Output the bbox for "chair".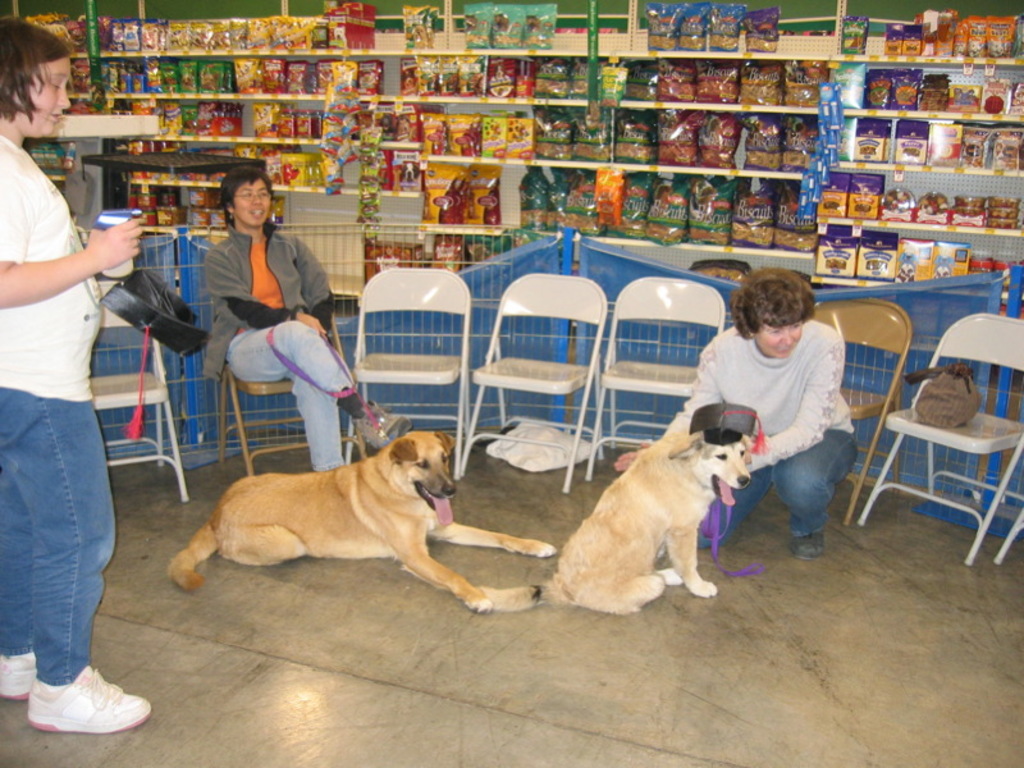
<bbox>84, 297, 192, 502</bbox>.
